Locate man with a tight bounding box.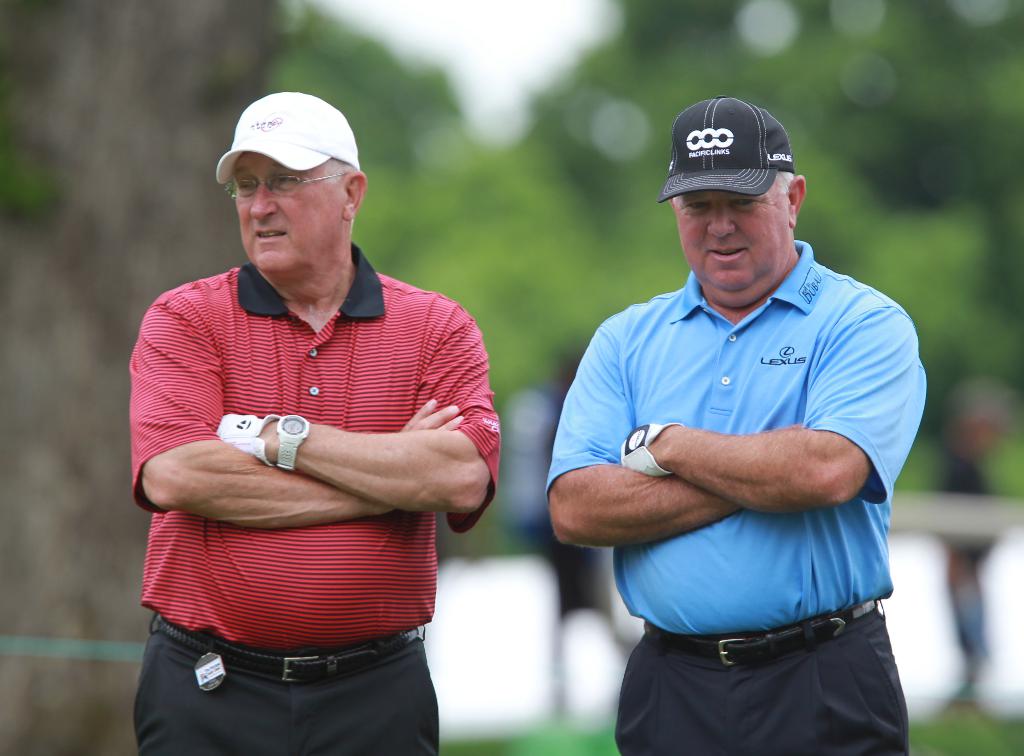
<bbox>120, 41, 519, 755</bbox>.
